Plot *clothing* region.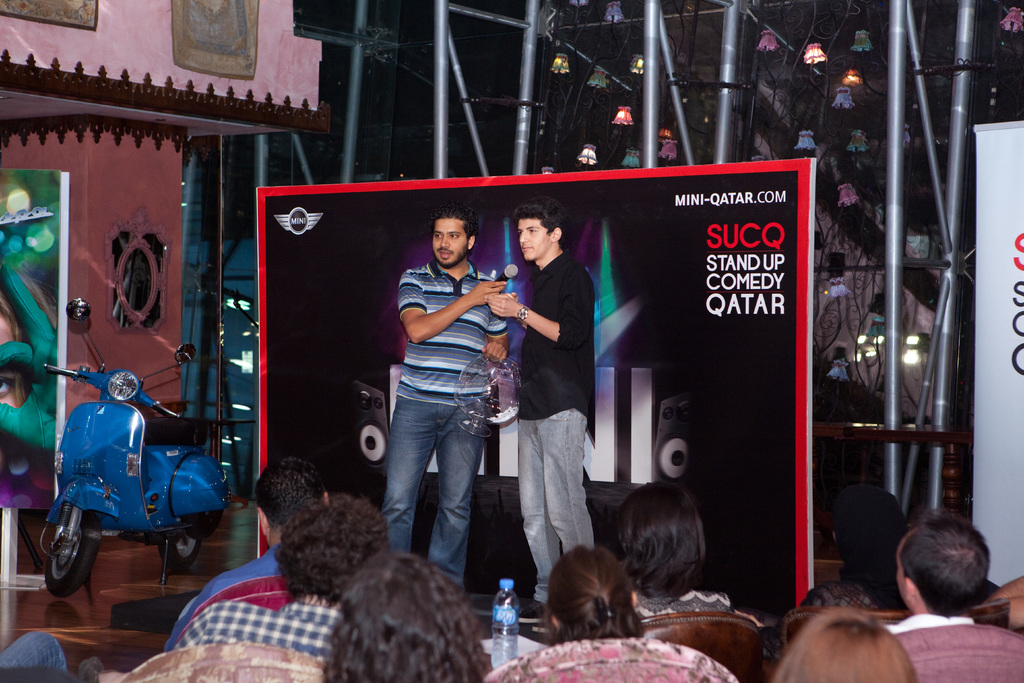
Plotted at box(623, 581, 733, 614).
